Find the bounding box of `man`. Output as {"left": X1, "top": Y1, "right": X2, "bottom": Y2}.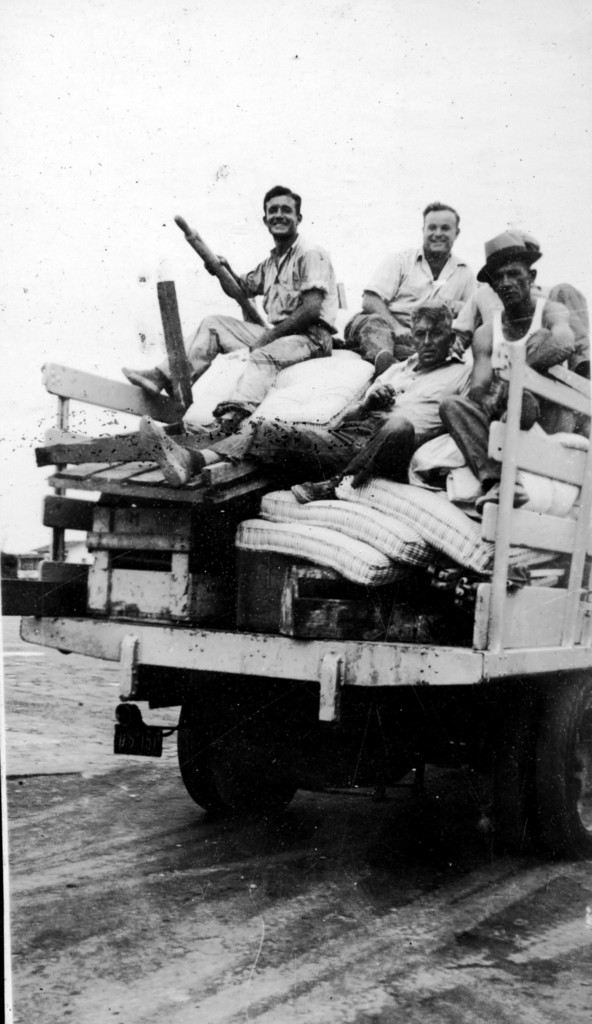
{"left": 360, "top": 202, "right": 470, "bottom": 376}.
